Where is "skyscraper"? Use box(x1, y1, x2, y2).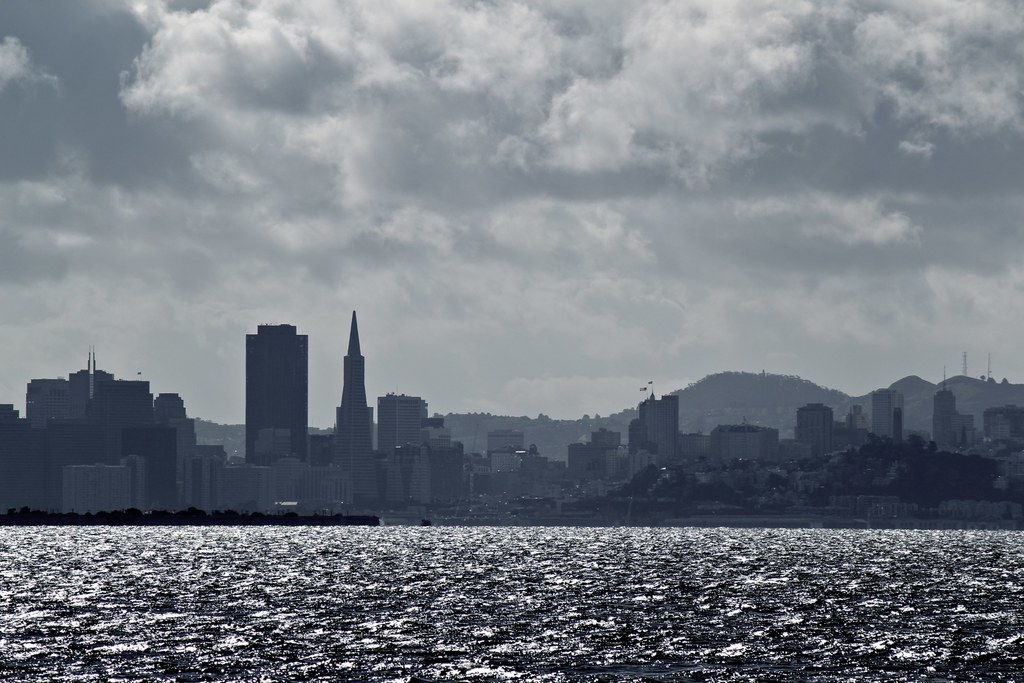
box(0, 346, 260, 514).
